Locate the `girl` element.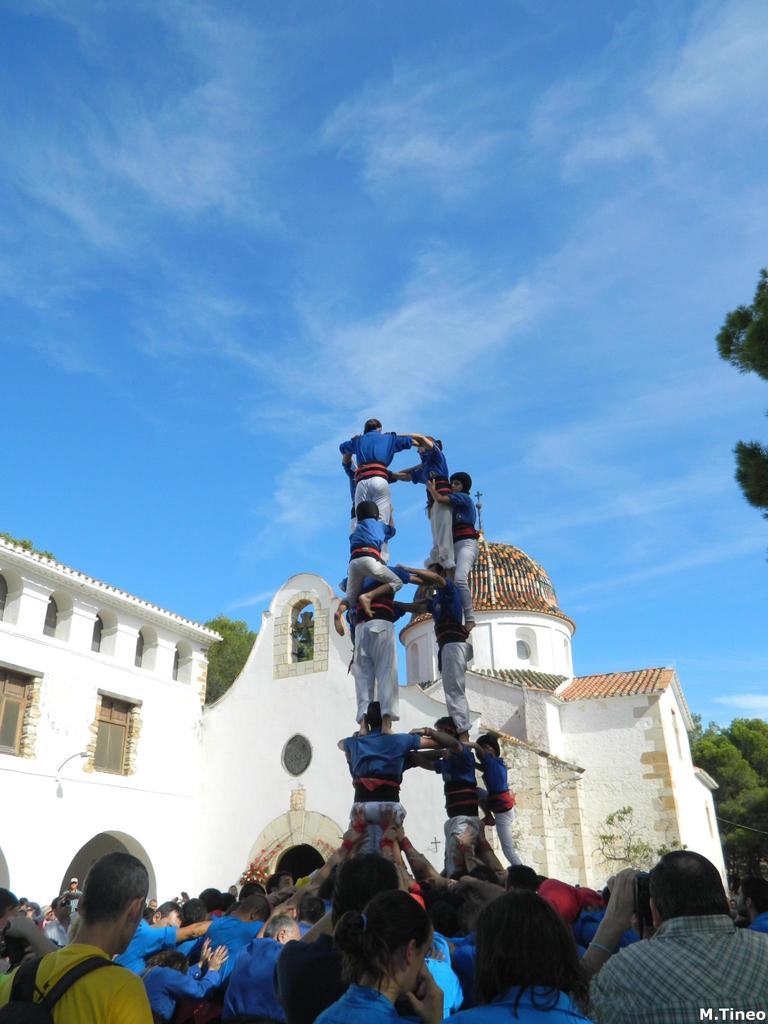
Element bbox: region(440, 884, 602, 1023).
